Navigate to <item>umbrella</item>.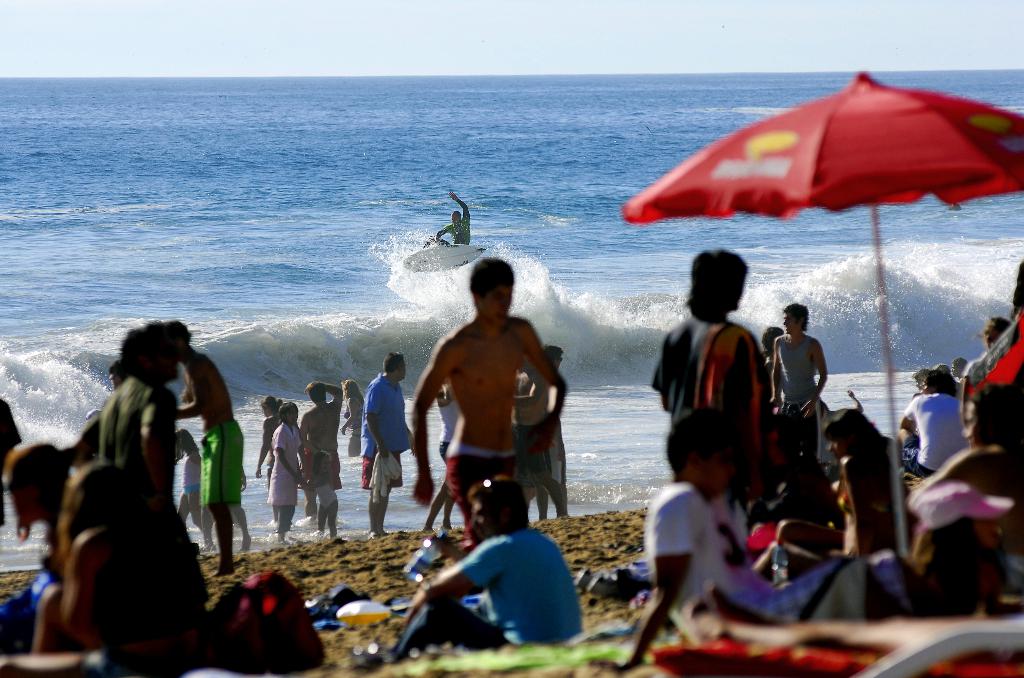
Navigation target: [x1=620, y1=71, x2=1023, y2=555].
